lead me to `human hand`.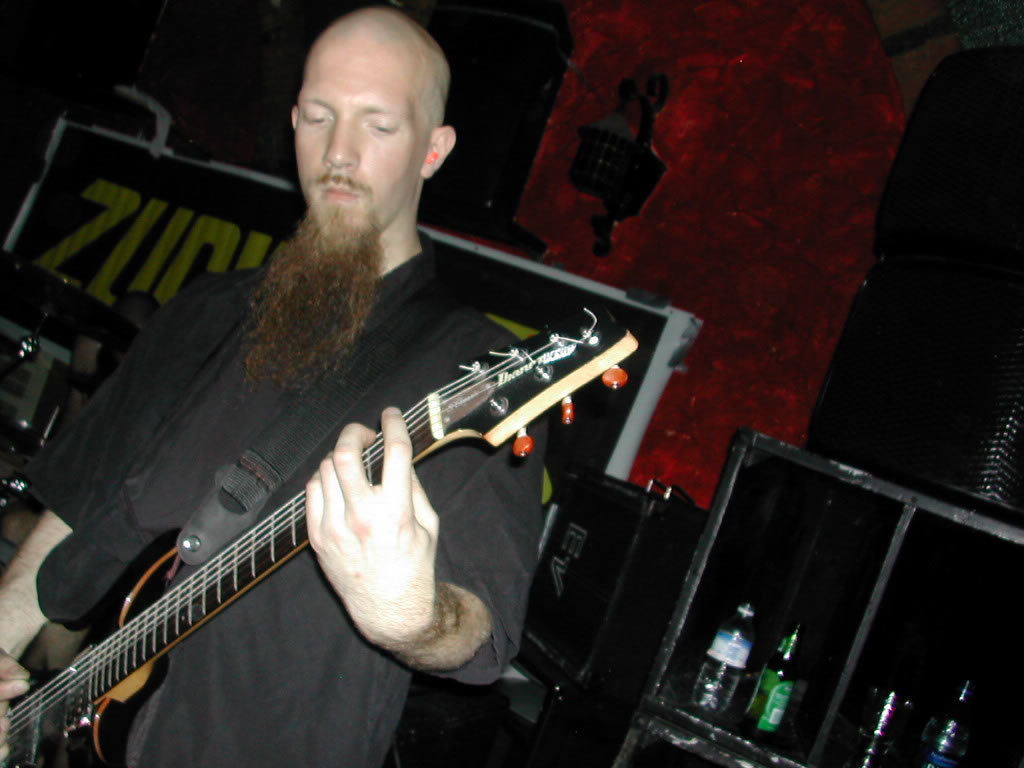
Lead to crop(0, 648, 33, 764).
